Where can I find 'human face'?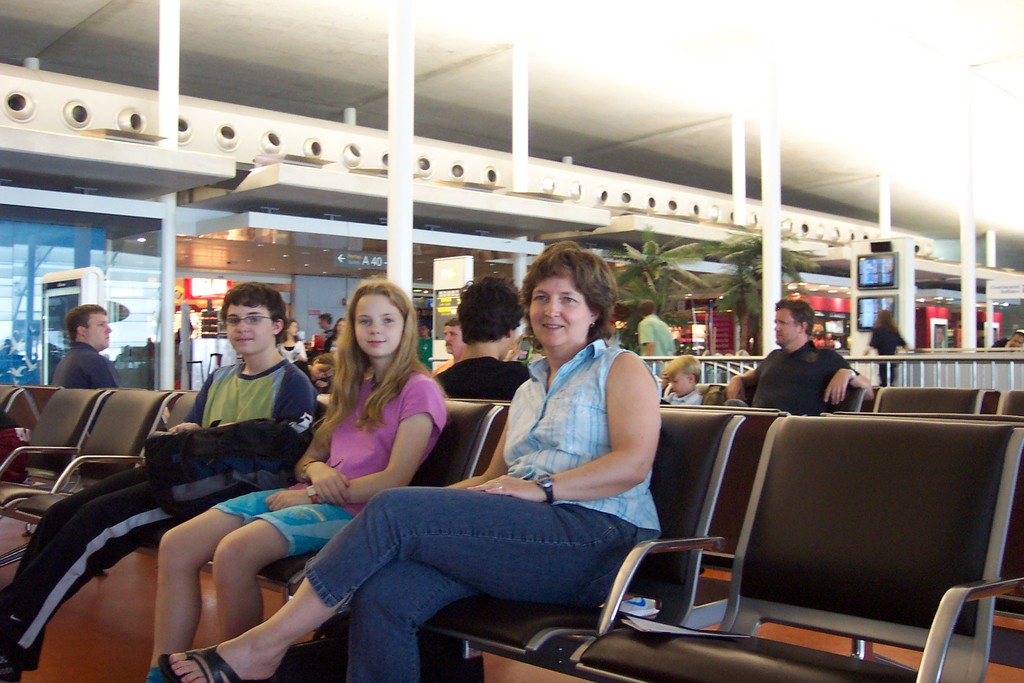
You can find it at bbox=[352, 292, 402, 361].
